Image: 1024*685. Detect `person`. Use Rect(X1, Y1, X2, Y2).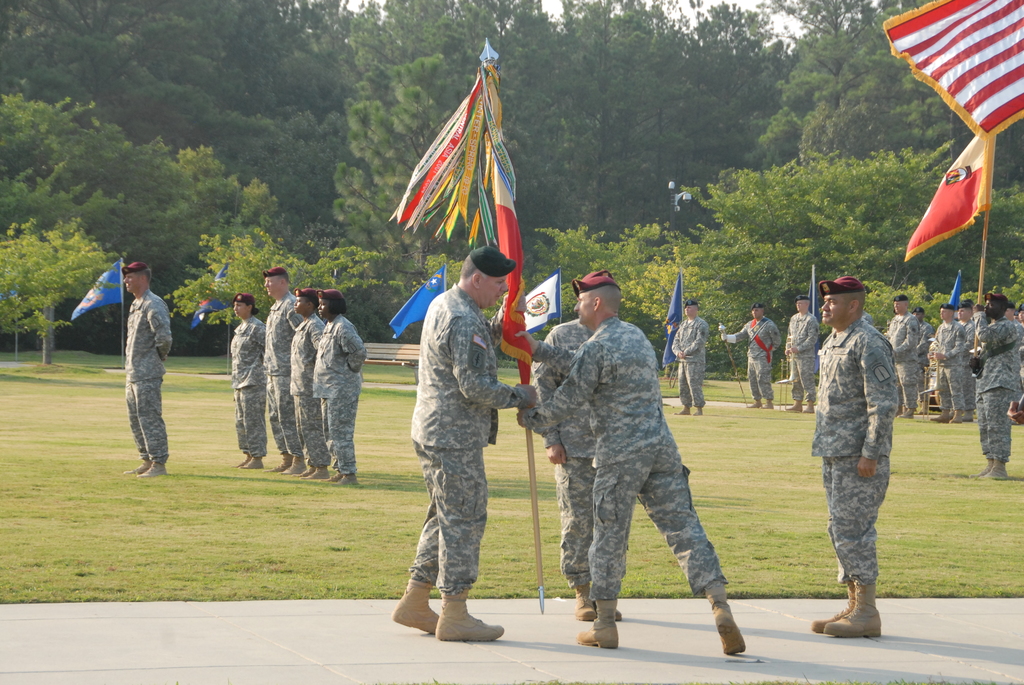
Rect(883, 287, 922, 417).
